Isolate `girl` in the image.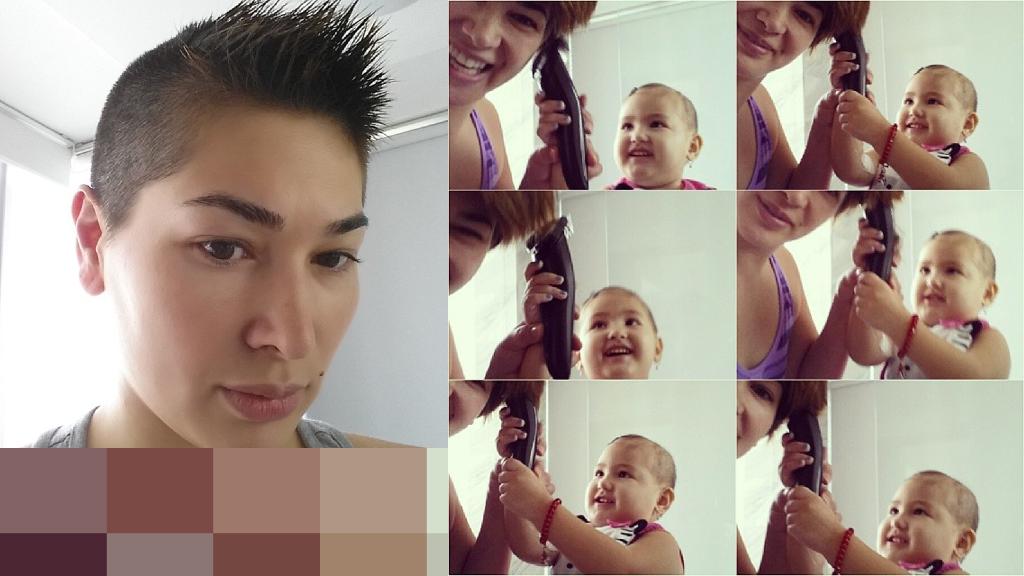
Isolated region: [left=520, top=259, right=663, bottom=378].
